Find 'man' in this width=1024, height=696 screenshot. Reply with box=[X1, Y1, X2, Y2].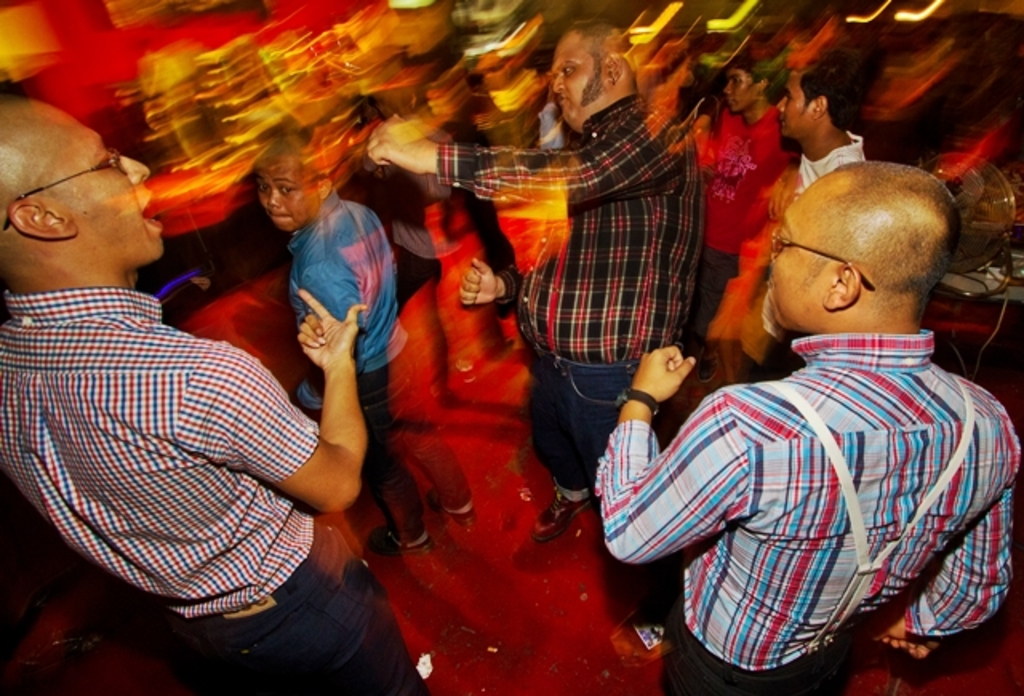
box=[707, 51, 803, 315].
